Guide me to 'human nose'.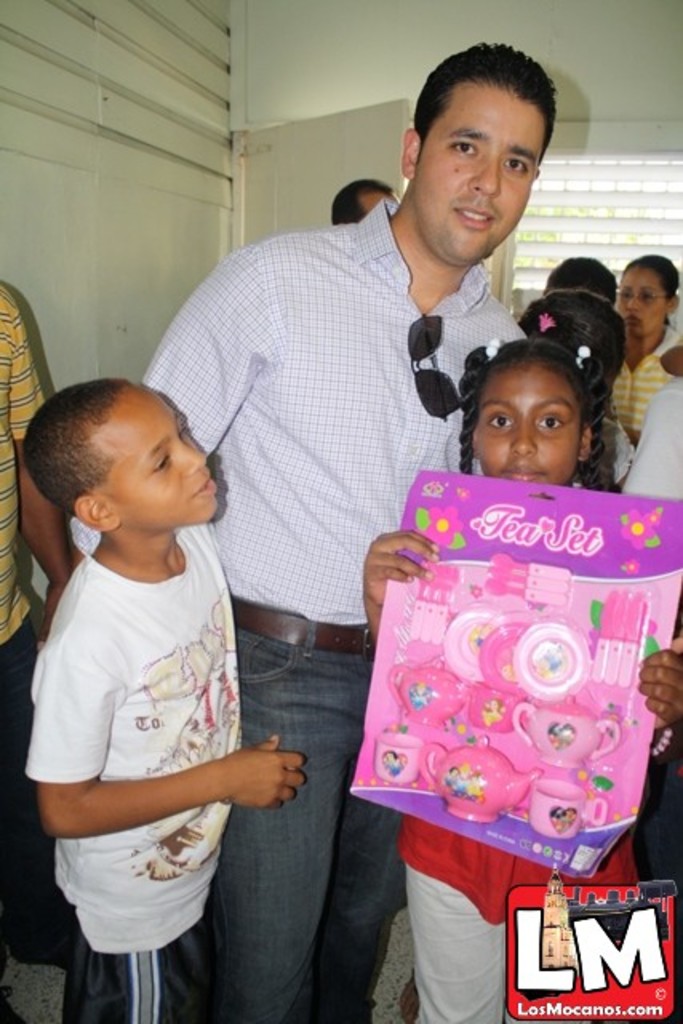
Guidance: 465 149 499 194.
